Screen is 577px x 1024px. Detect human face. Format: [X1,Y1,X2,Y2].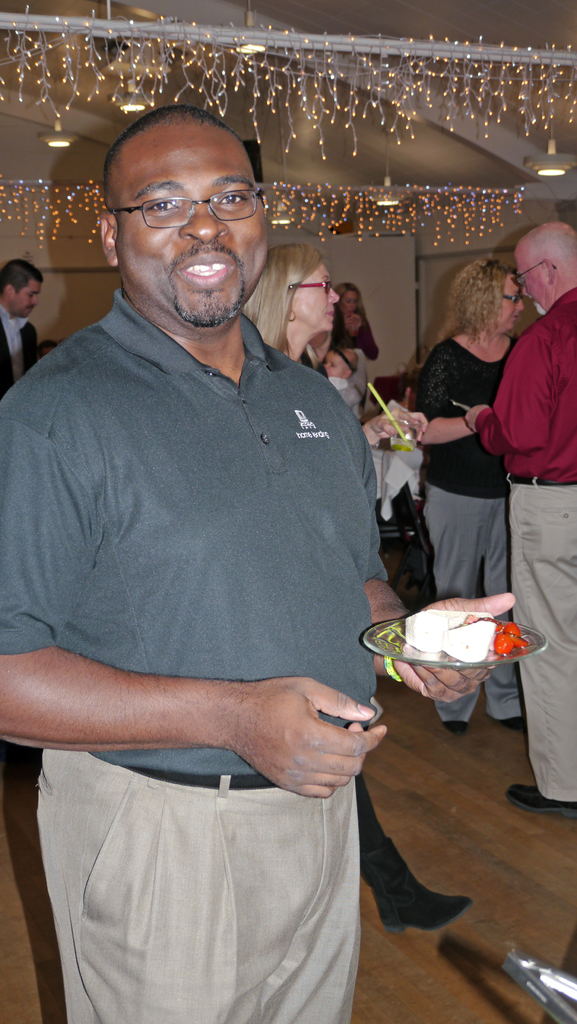
[516,247,551,310].
